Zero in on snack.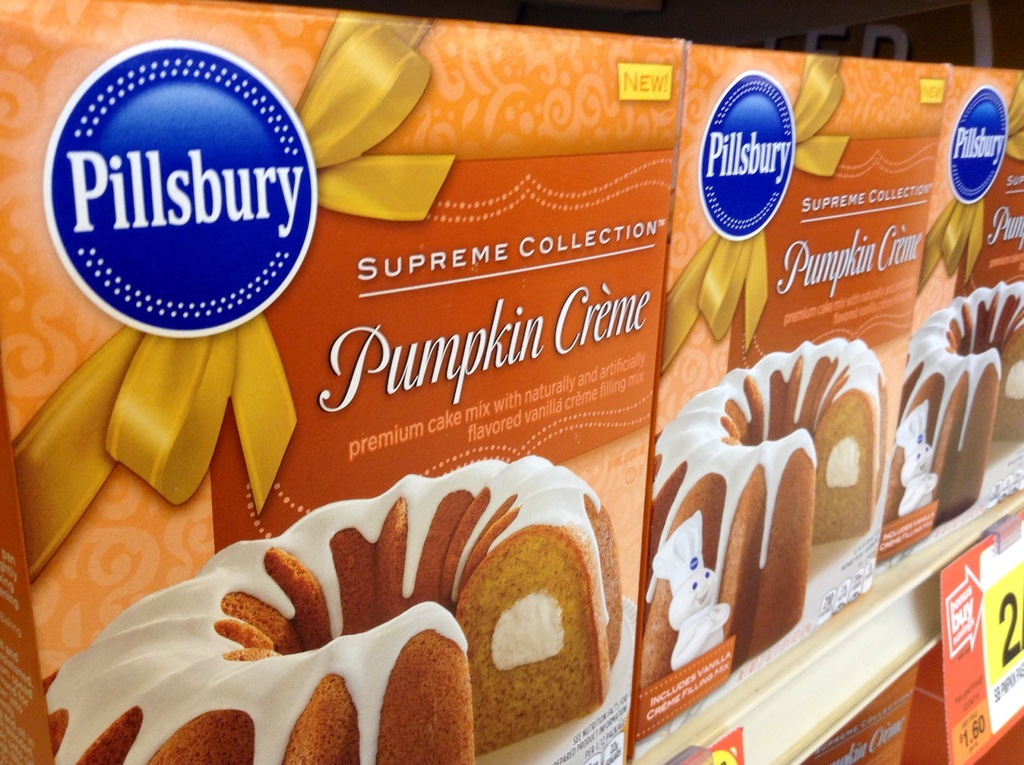
Zeroed in: bbox(34, 35, 950, 755).
